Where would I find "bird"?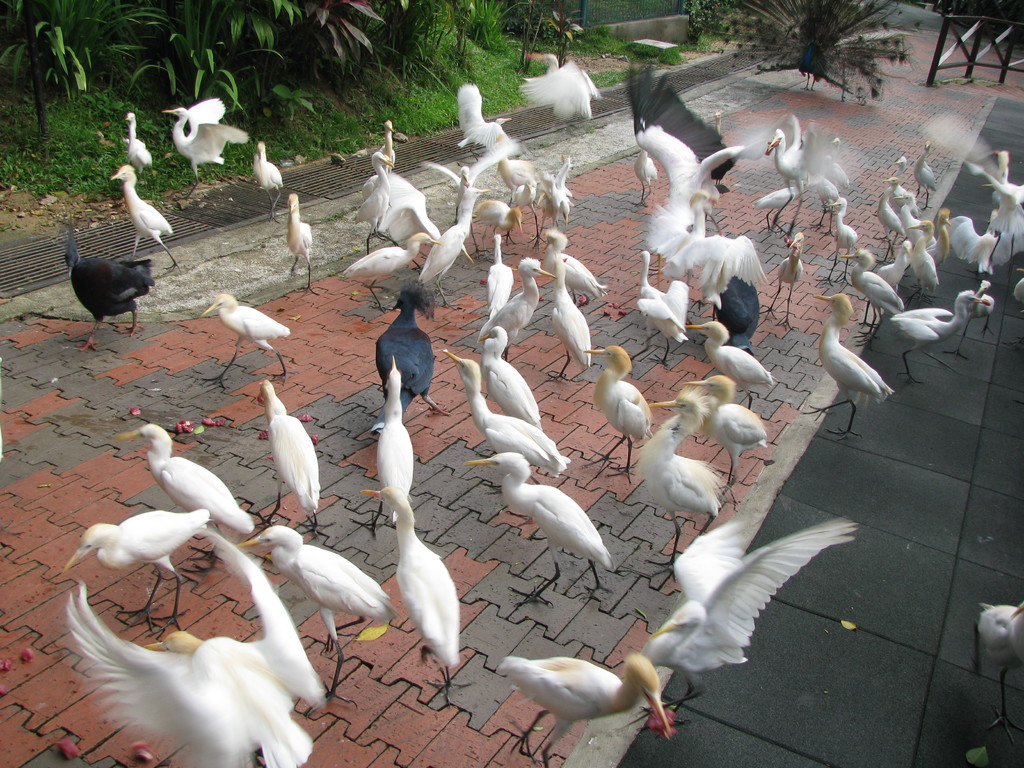
At bbox=(753, 108, 814, 257).
